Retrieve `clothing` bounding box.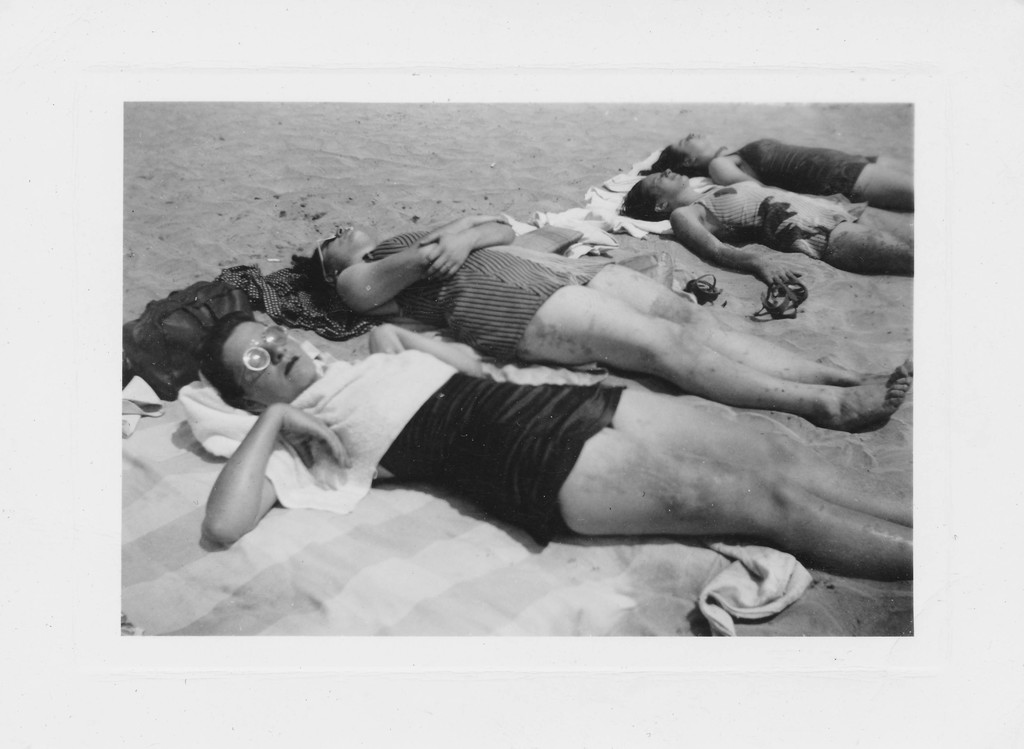
Bounding box: BBox(728, 133, 879, 190).
